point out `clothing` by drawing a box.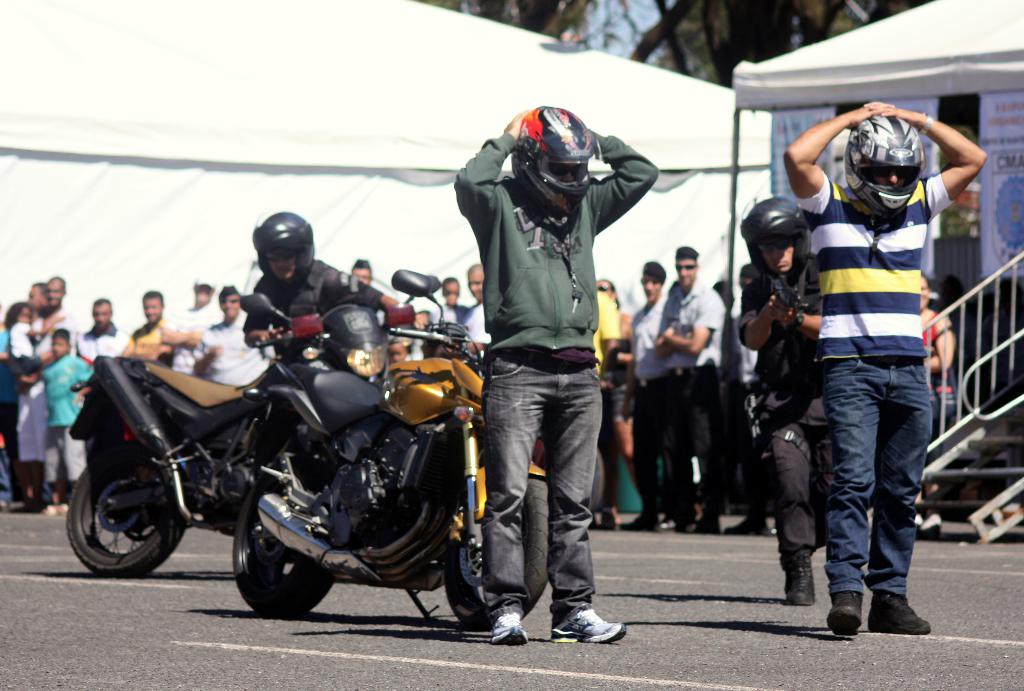
l=127, t=314, r=187, b=358.
